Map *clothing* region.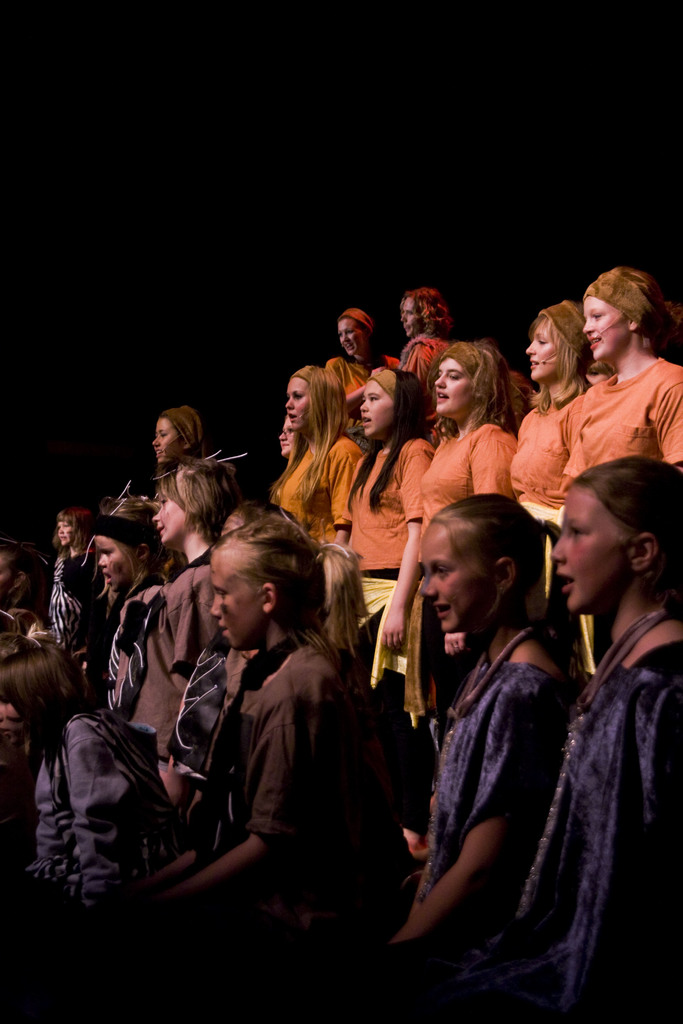
Mapped to (left=218, top=637, right=357, bottom=980).
